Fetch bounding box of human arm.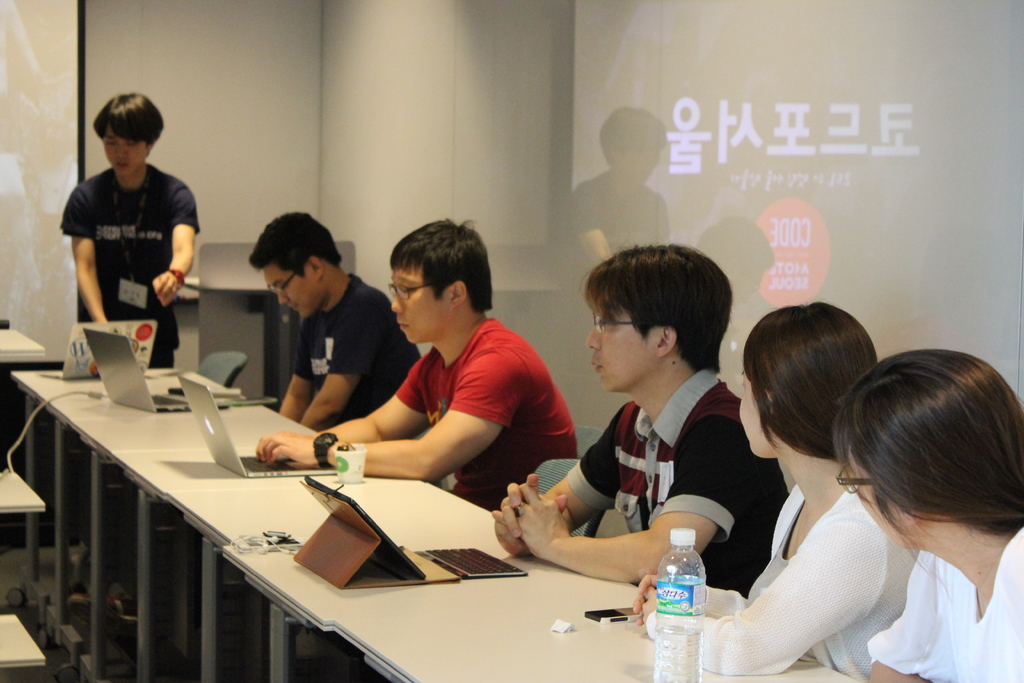
Bbox: 259 350 518 477.
